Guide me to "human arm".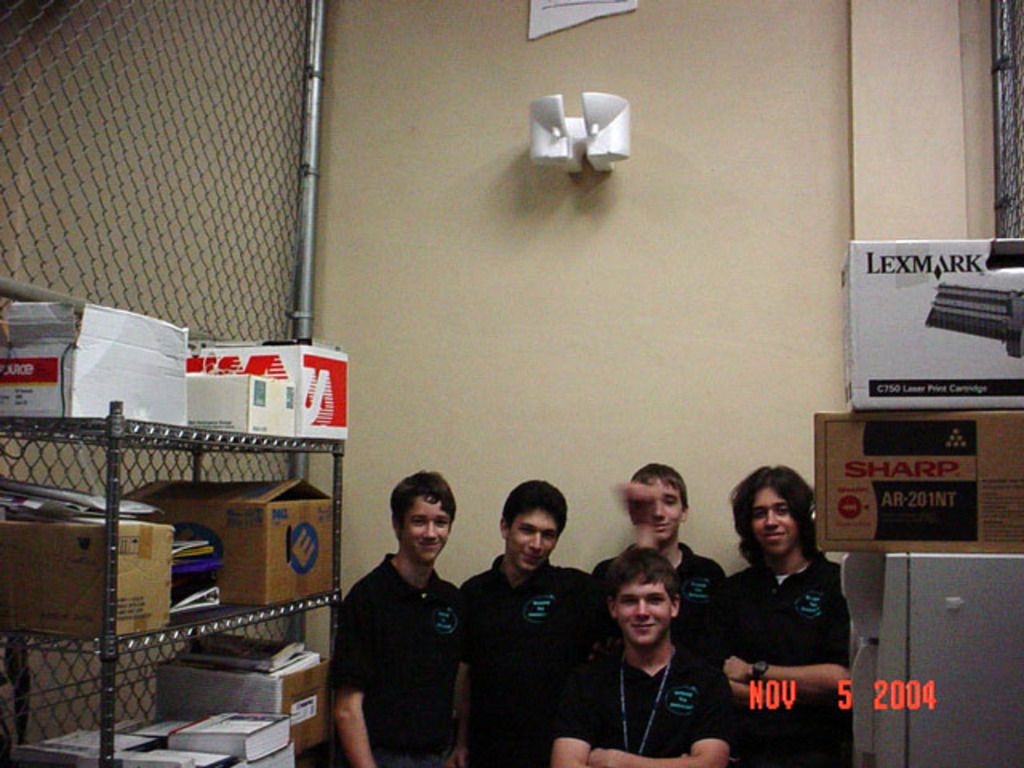
Guidance: 302,645,370,757.
